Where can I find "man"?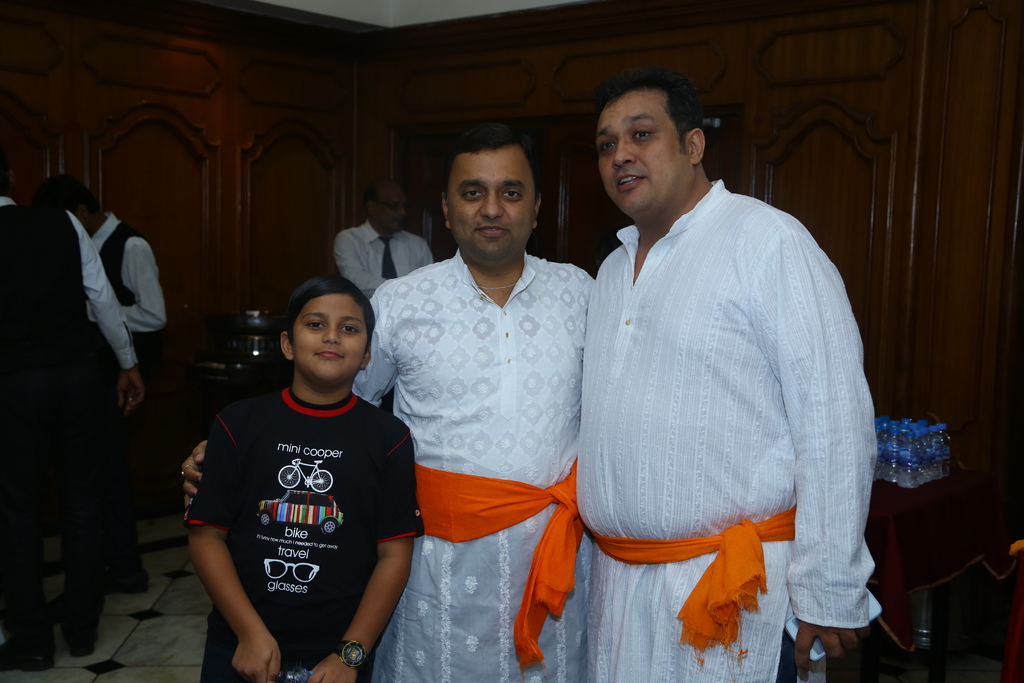
You can find it at 0,173,150,671.
